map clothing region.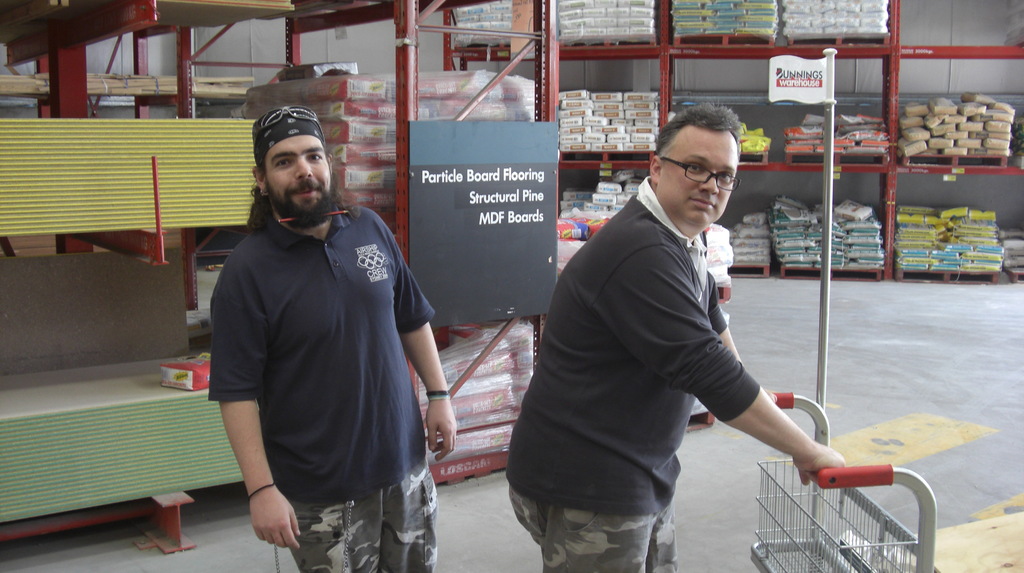
Mapped to box=[199, 157, 428, 544].
